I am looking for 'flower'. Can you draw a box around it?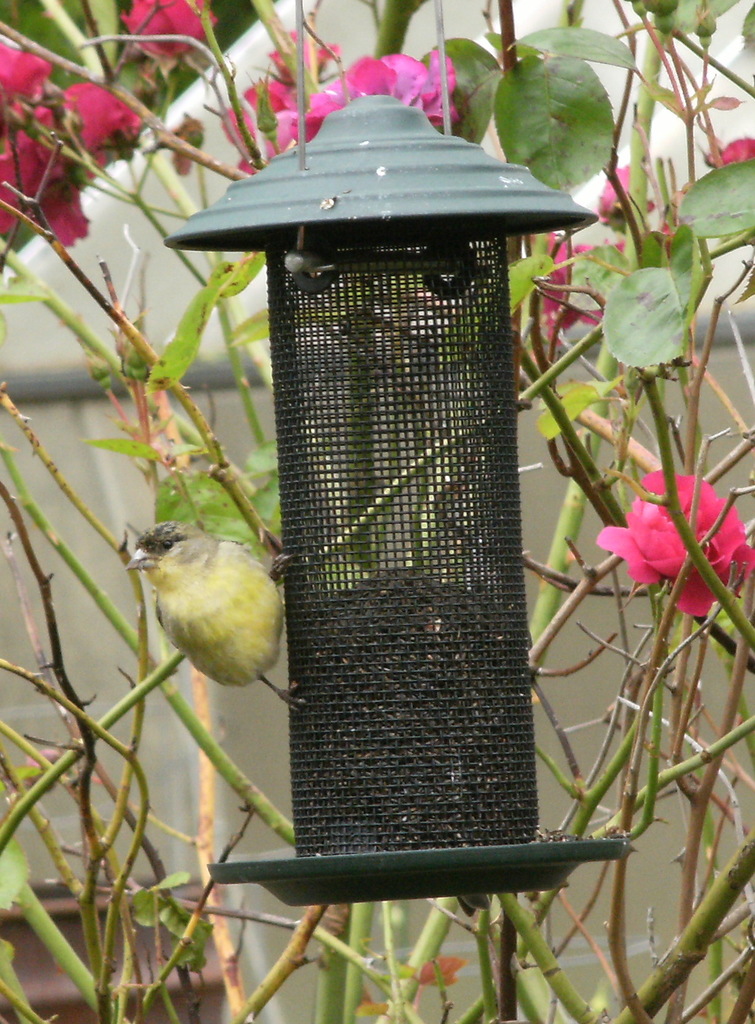
Sure, the bounding box is pyautogui.locateOnScreen(592, 457, 730, 609).
